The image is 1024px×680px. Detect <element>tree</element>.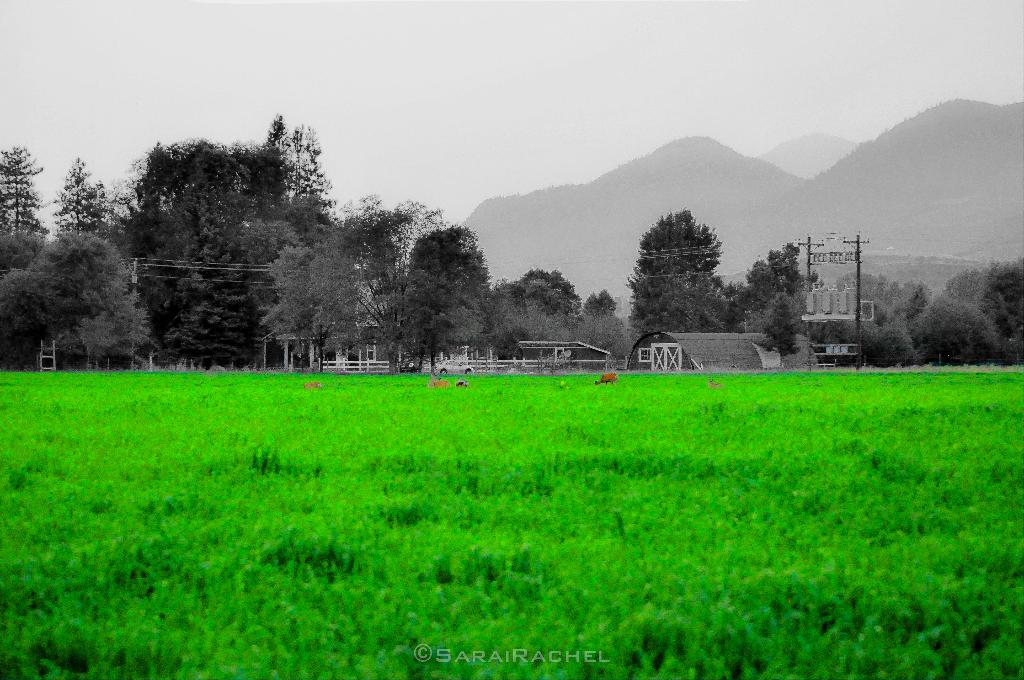
Detection: (left=0, top=229, right=45, bottom=279).
